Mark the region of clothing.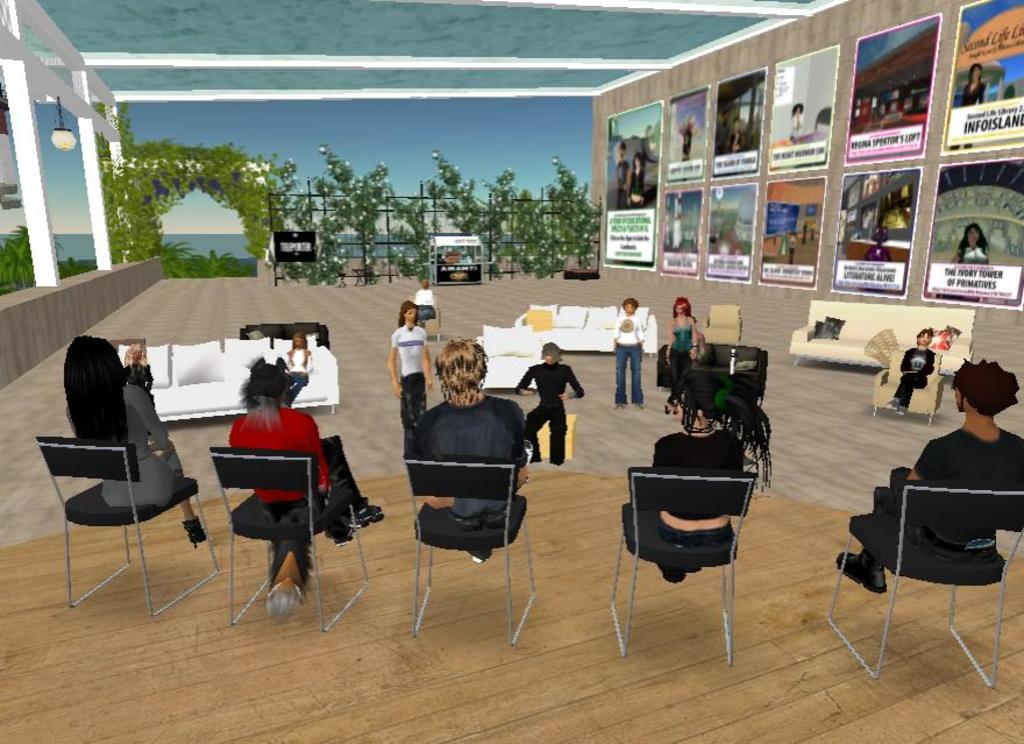
Region: (225,411,369,568).
